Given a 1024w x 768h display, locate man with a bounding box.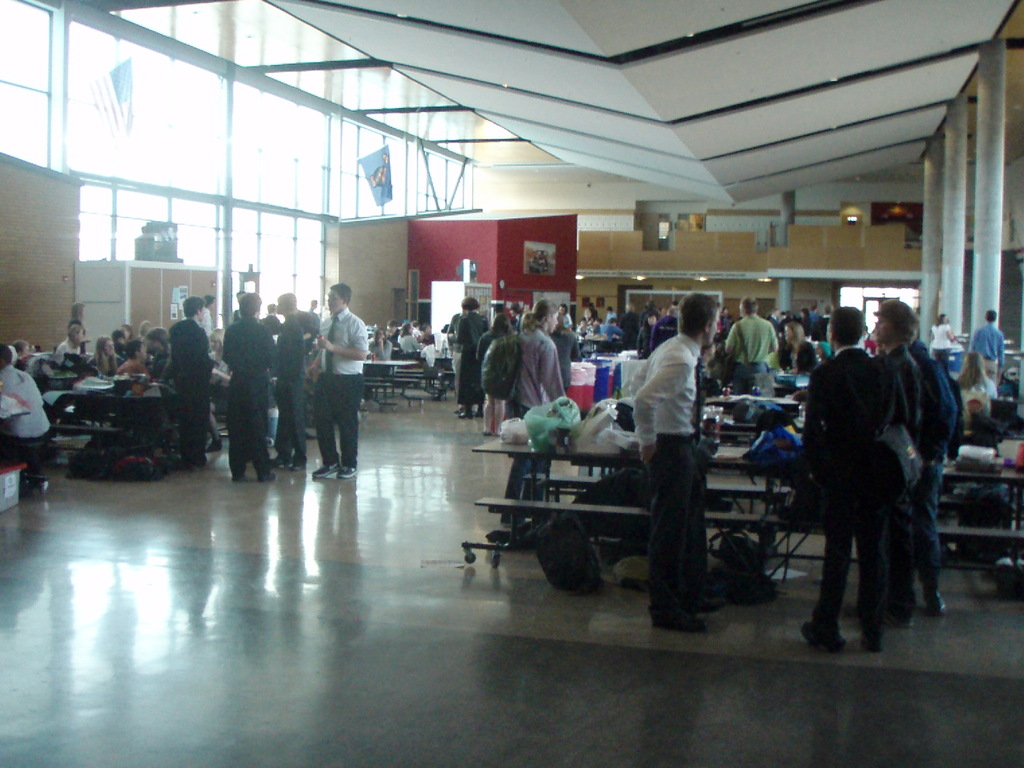
Located: <region>720, 283, 781, 372</region>.
